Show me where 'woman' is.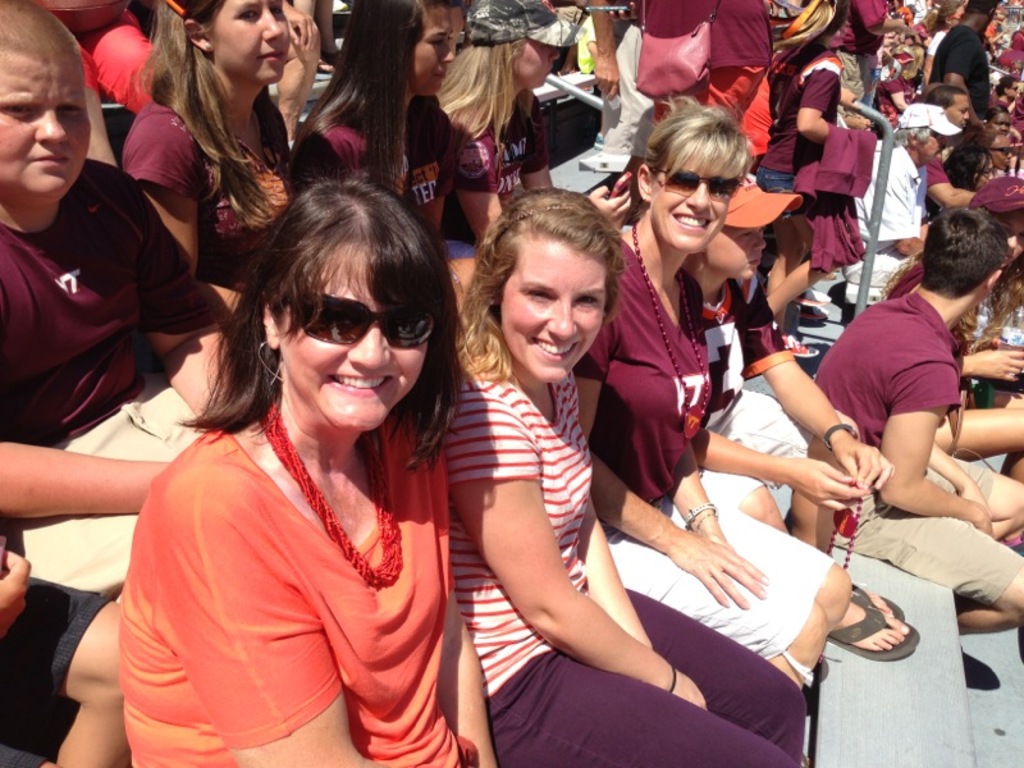
'woman' is at box=[443, 184, 810, 767].
